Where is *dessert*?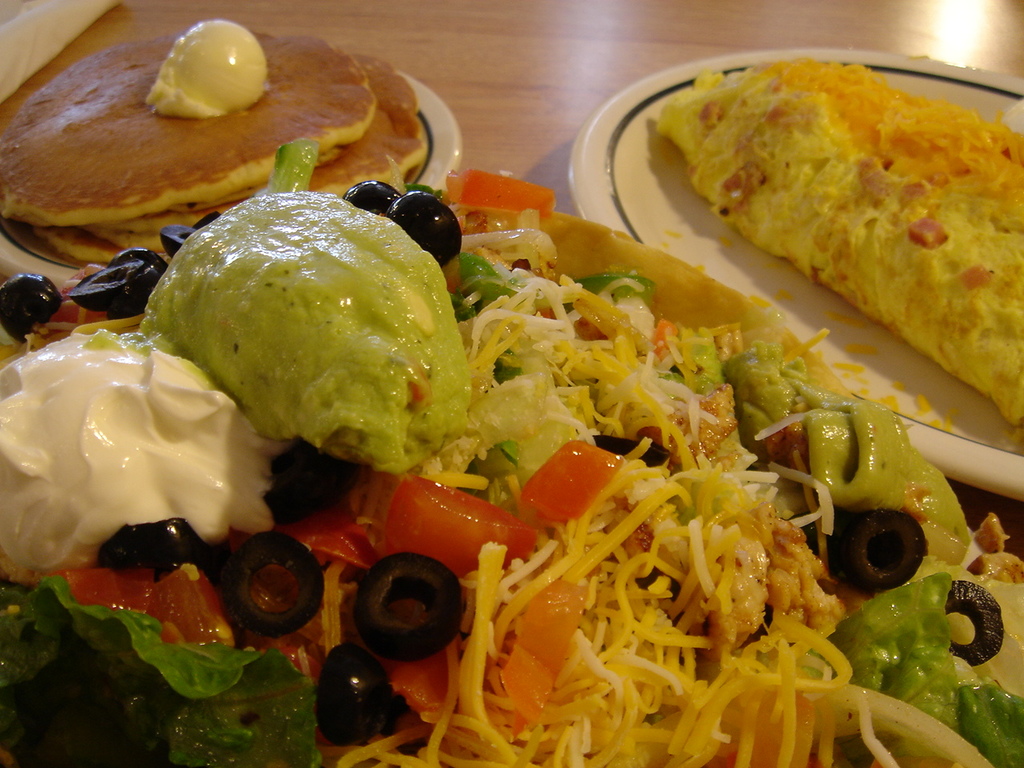
(645,66,1023,430).
